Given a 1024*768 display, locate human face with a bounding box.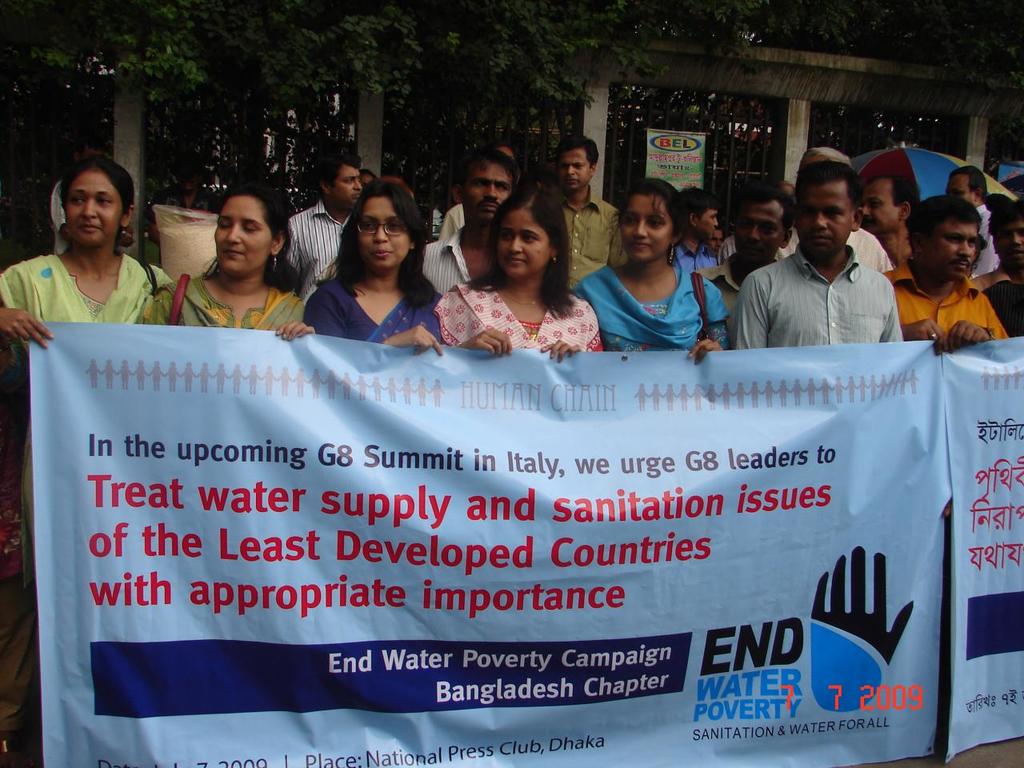
Located: bbox(498, 207, 557, 277).
